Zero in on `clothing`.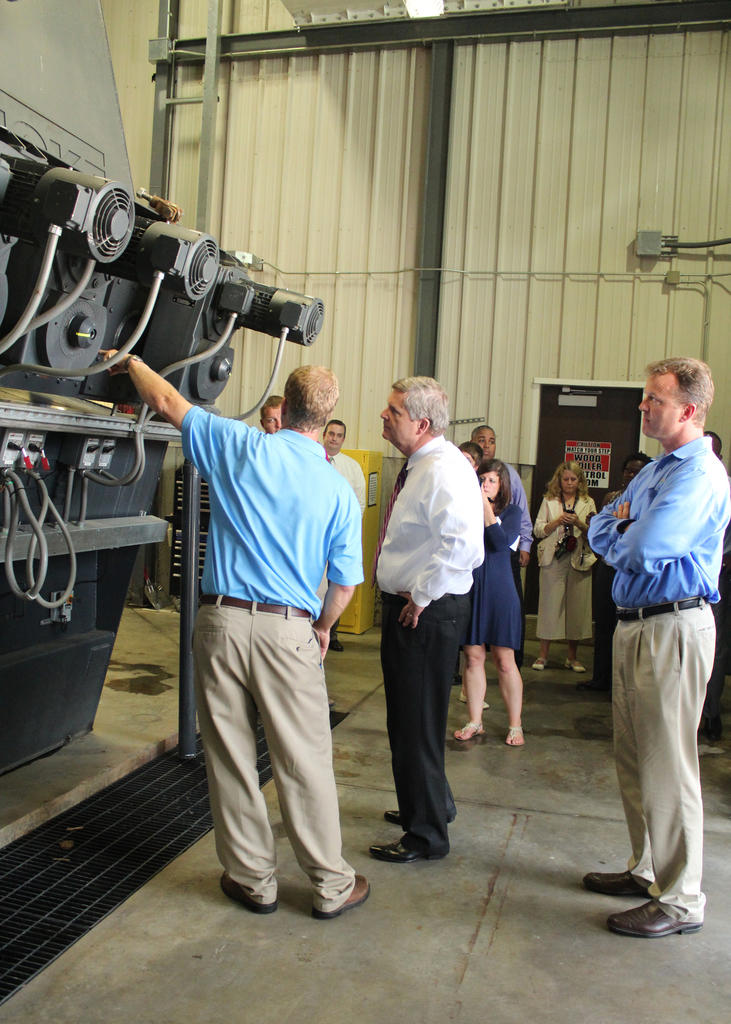
Zeroed in: (left=180, top=408, right=357, bottom=908).
